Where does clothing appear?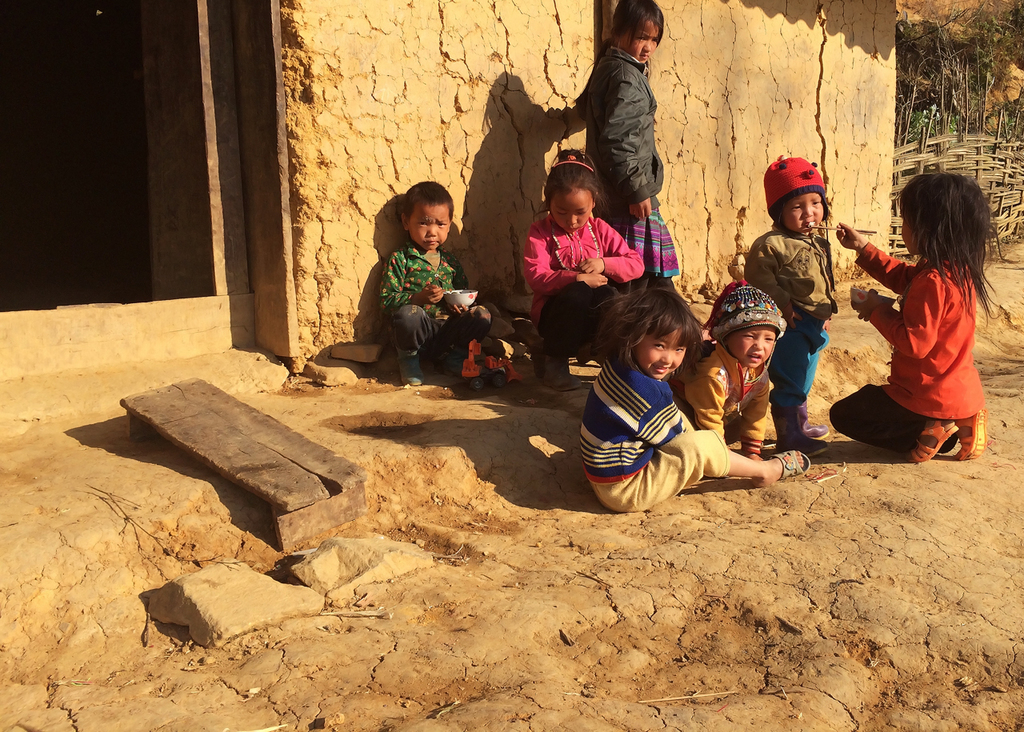
Appears at left=578, top=37, right=678, bottom=276.
